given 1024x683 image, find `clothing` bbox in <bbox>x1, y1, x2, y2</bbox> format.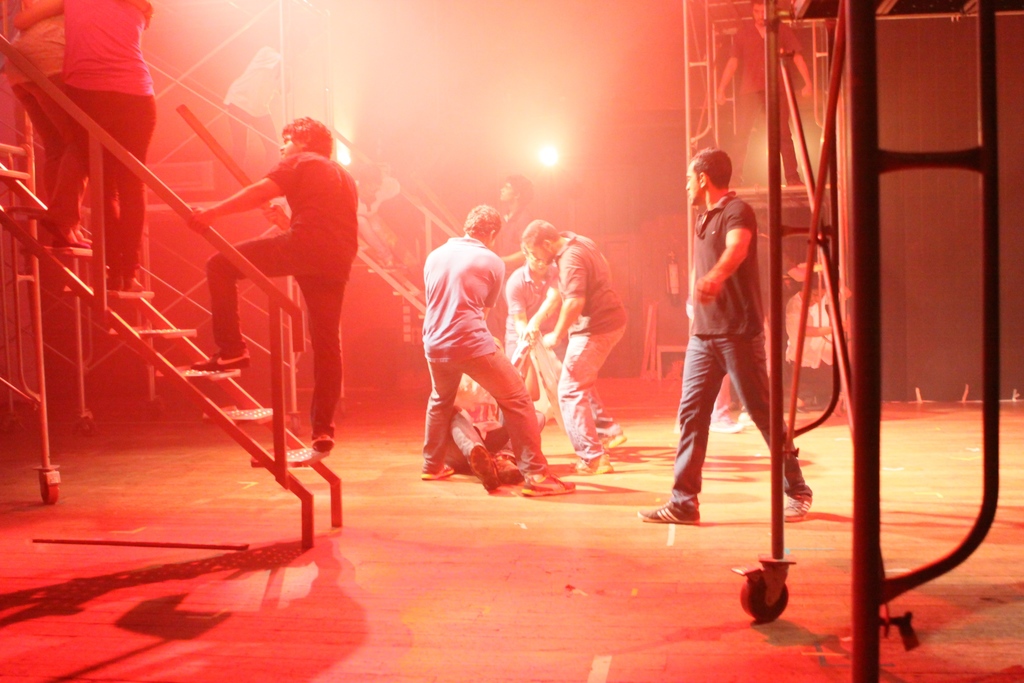
<bbox>669, 187, 806, 505</bbox>.
